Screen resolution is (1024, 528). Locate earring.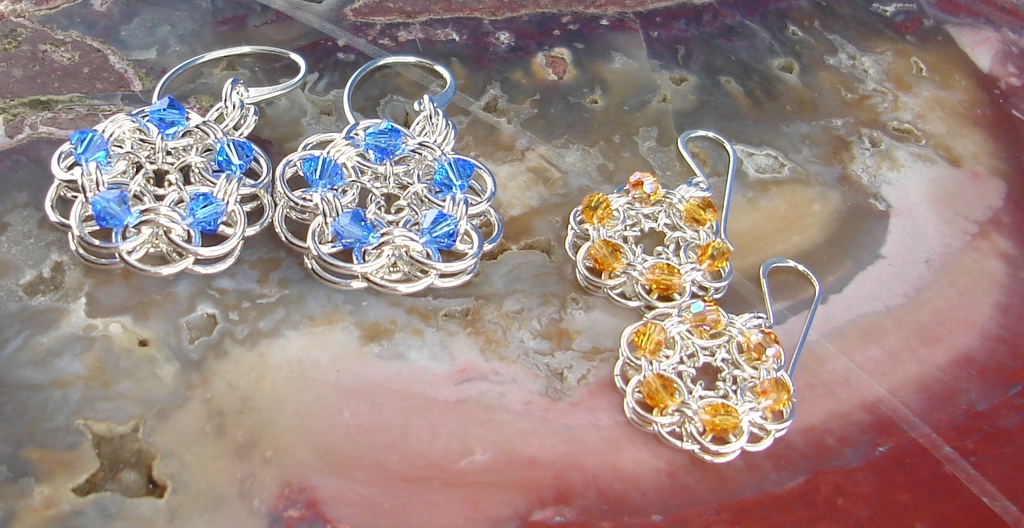
{"x1": 268, "y1": 45, "x2": 504, "y2": 303}.
